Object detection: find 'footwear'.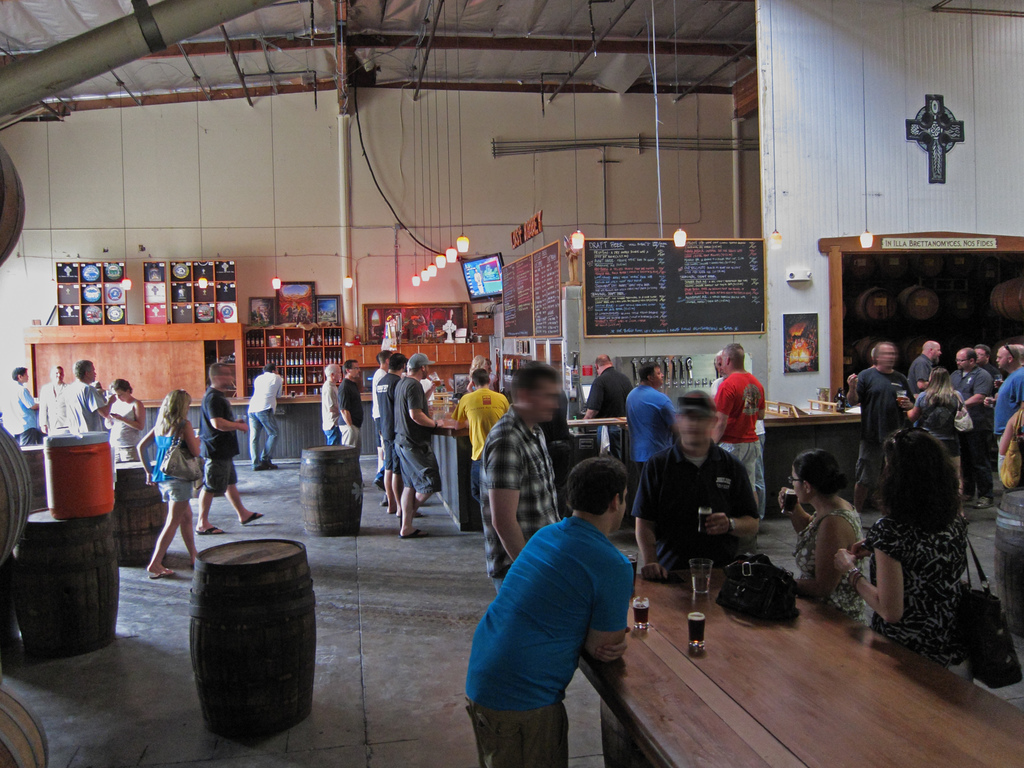
[left=149, top=564, right=175, bottom=580].
